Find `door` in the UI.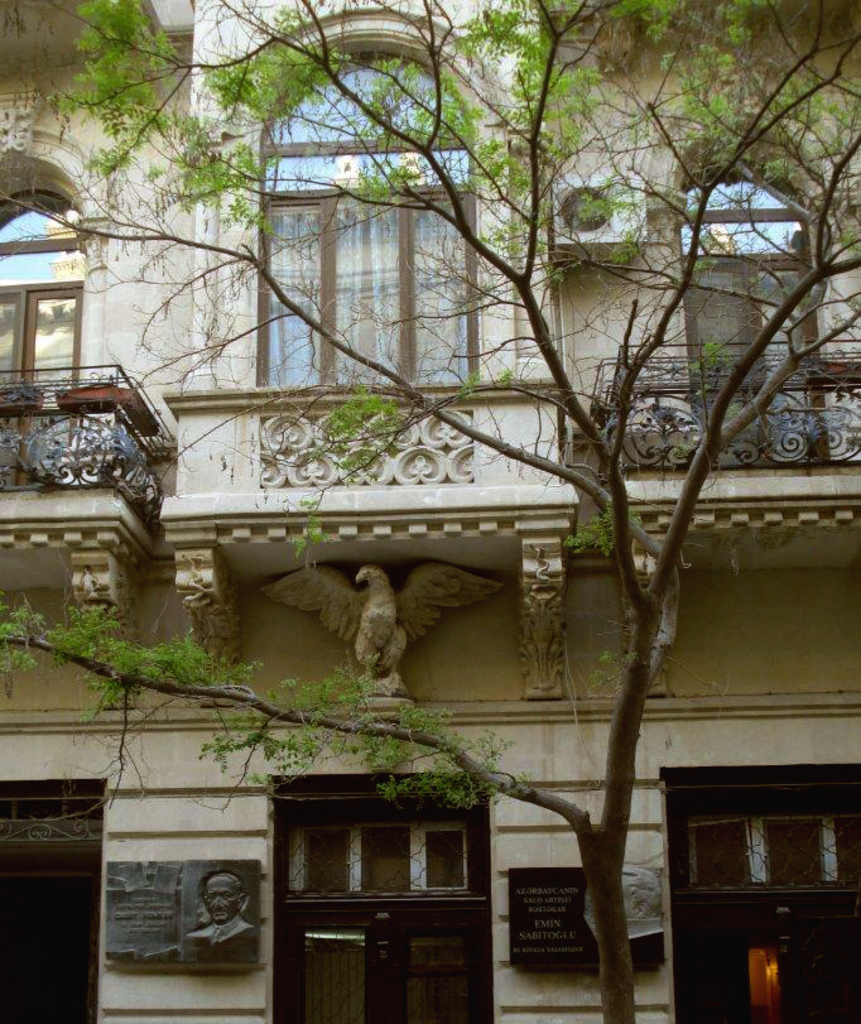
UI element at 679 908 860 1023.
